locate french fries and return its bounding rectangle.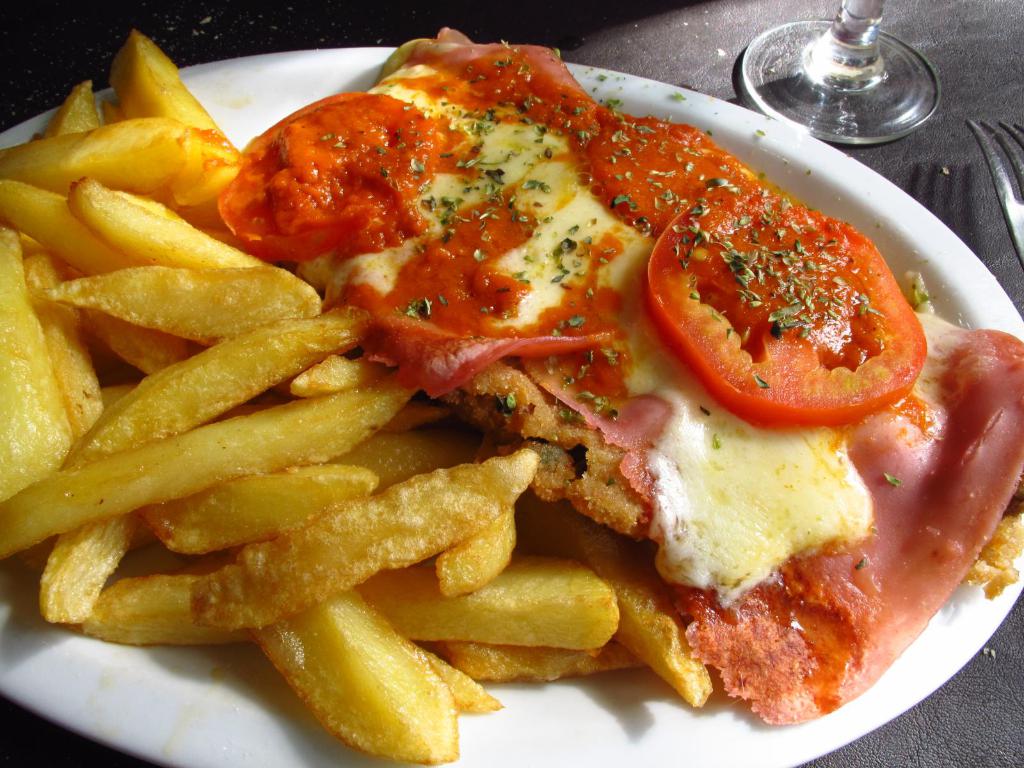
<bbox>0, 108, 245, 205</bbox>.
